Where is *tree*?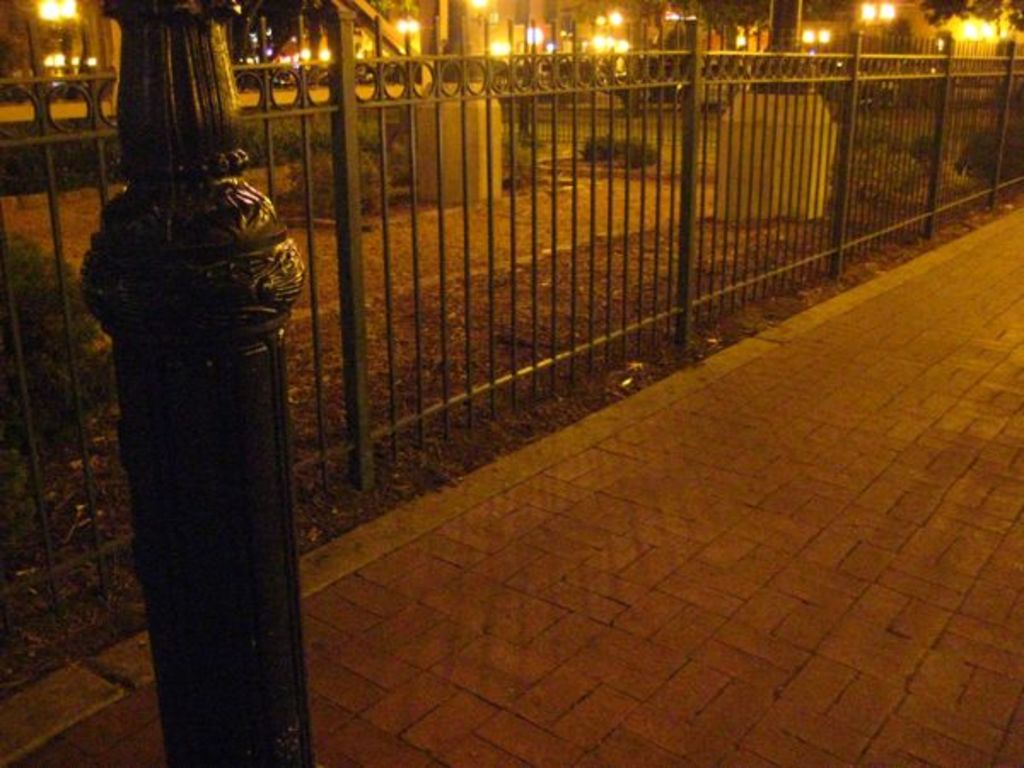
l=916, t=0, r=1022, b=82.
